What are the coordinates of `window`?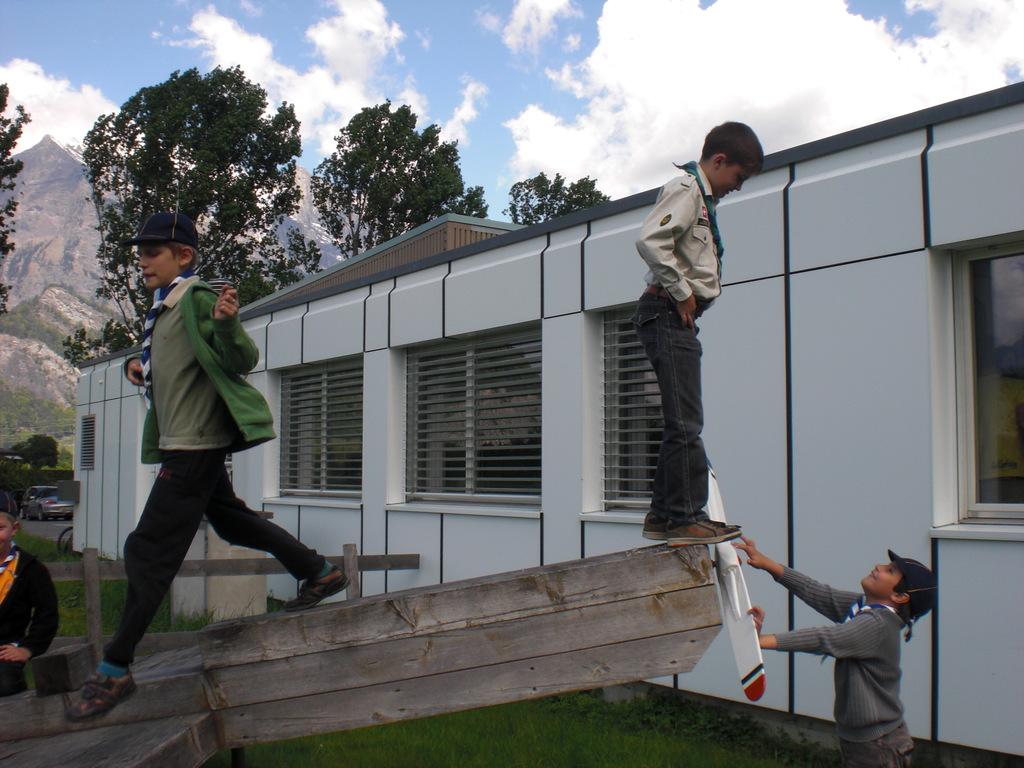
263 355 371 506.
